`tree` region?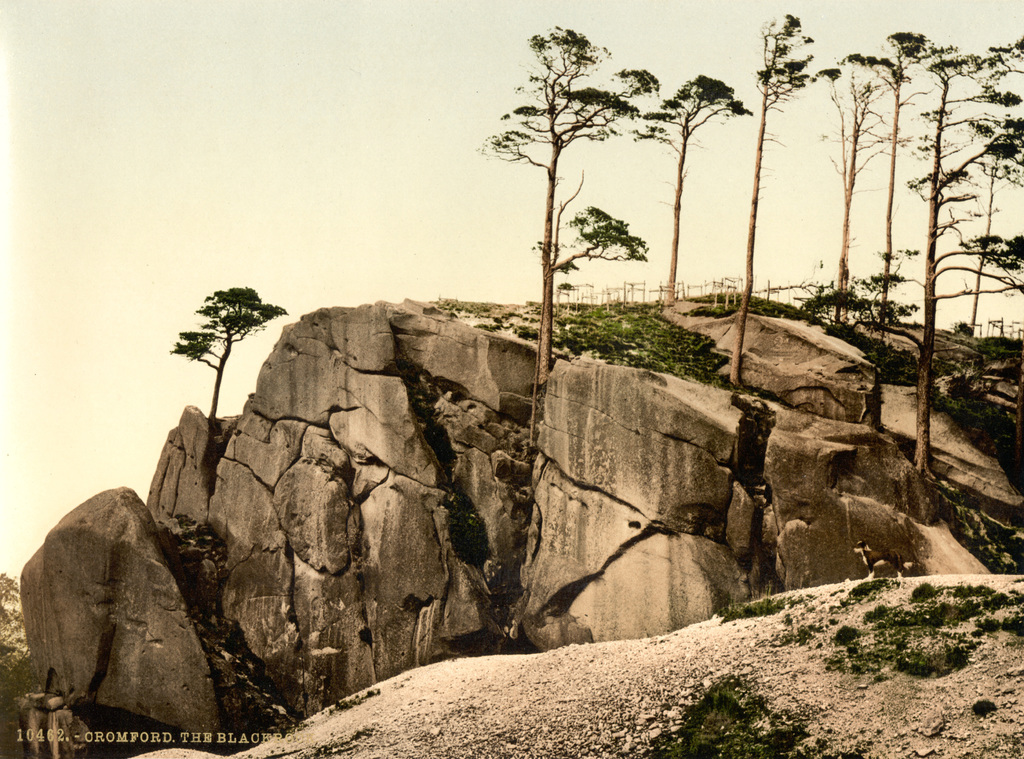
x1=164, y1=285, x2=285, y2=446
